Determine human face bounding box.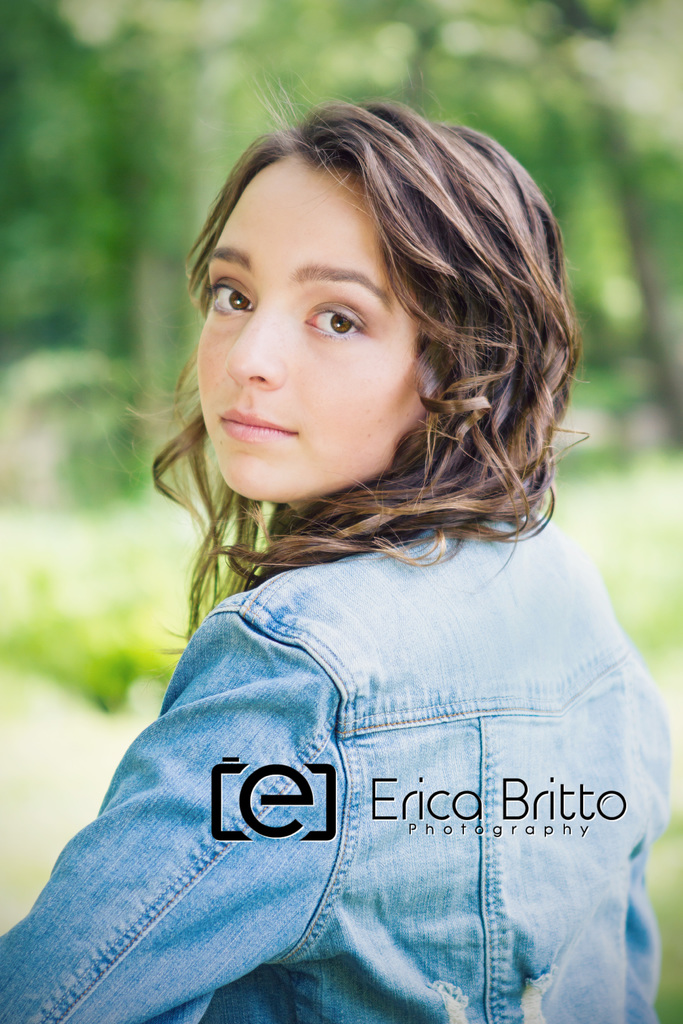
Determined: crop(193, 150, 425, 495).
